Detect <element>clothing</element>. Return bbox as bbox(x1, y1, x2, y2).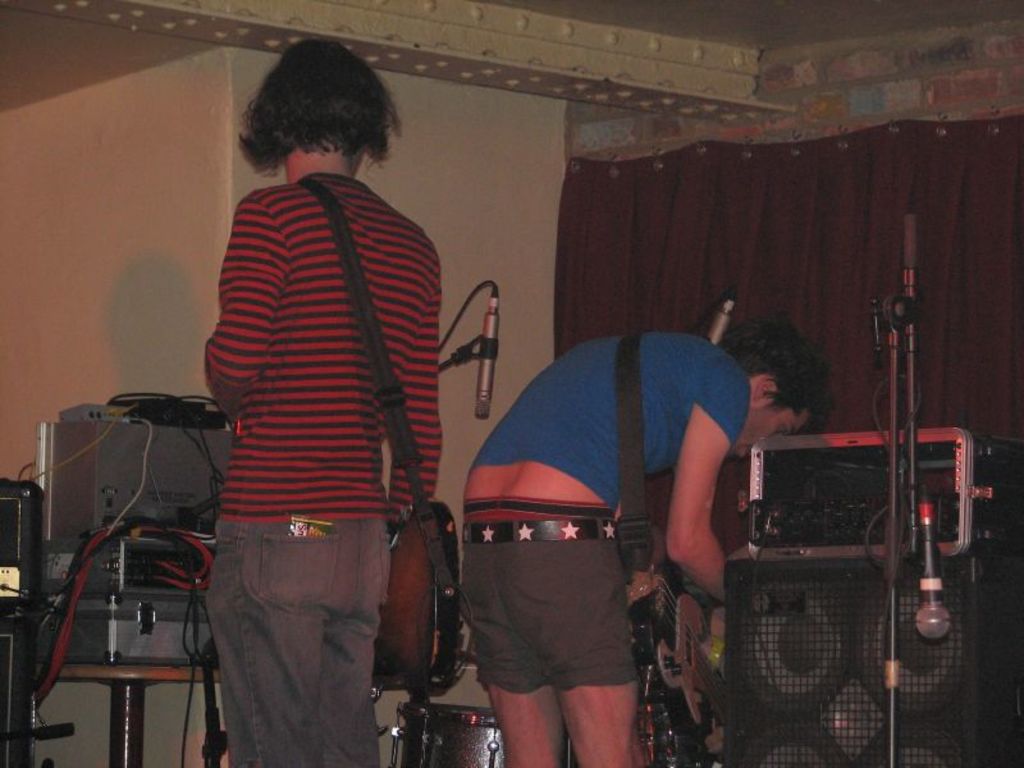
bbox(204, 170, 443, 767).
